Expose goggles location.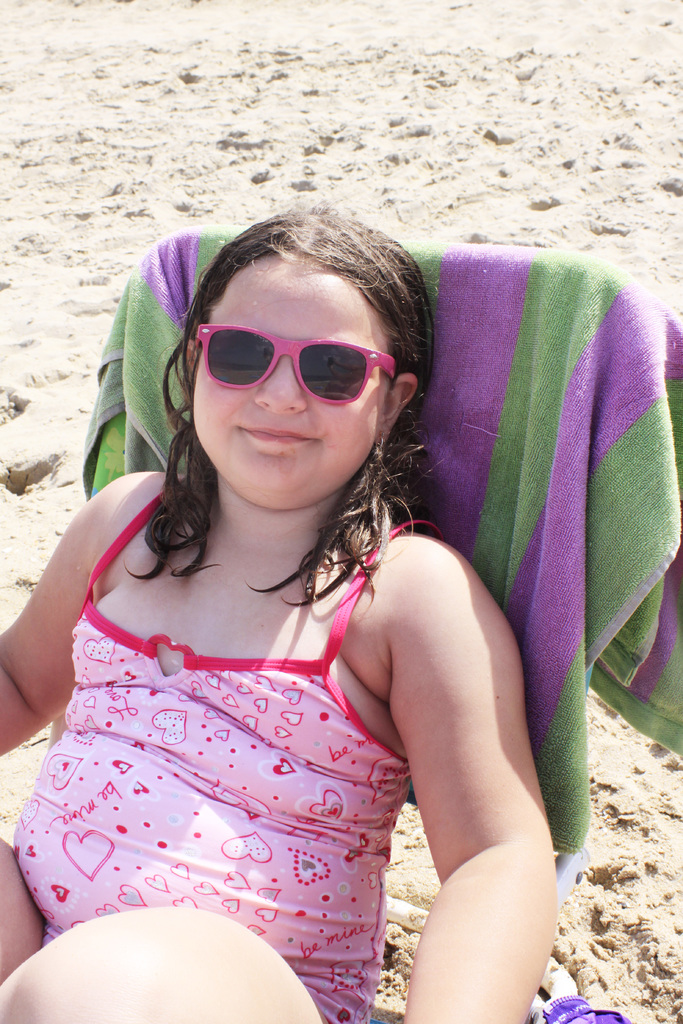
Exposed at 172:311:396:414.
